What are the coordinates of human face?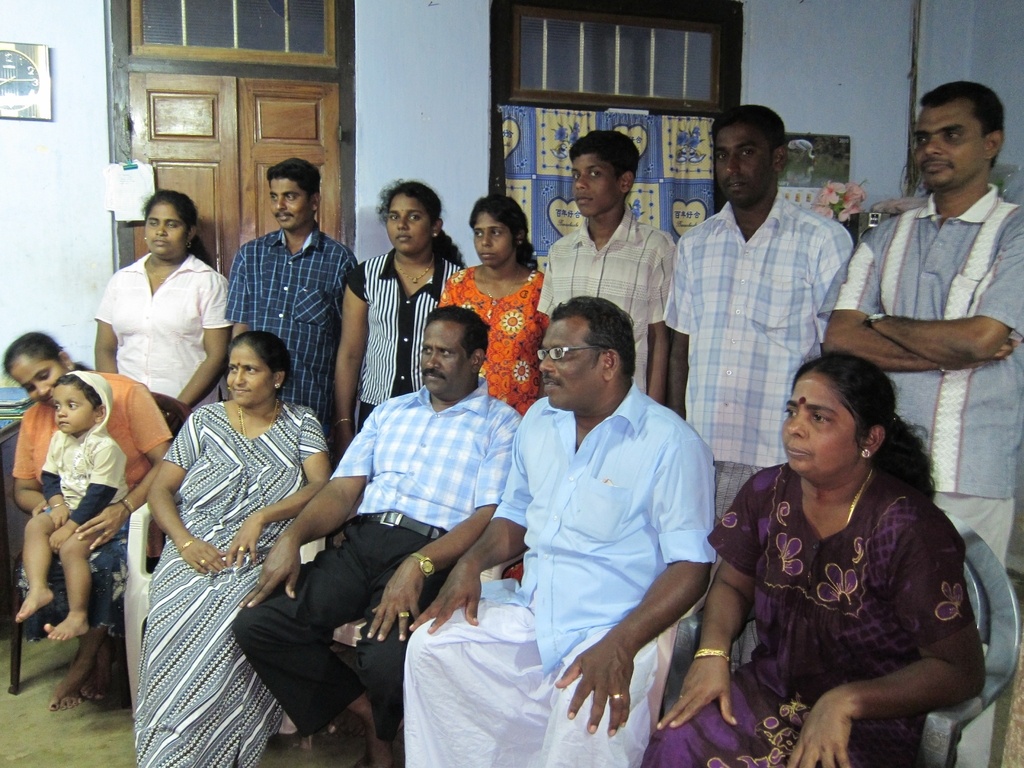
<region>713, 122, 772, 204</region>.
